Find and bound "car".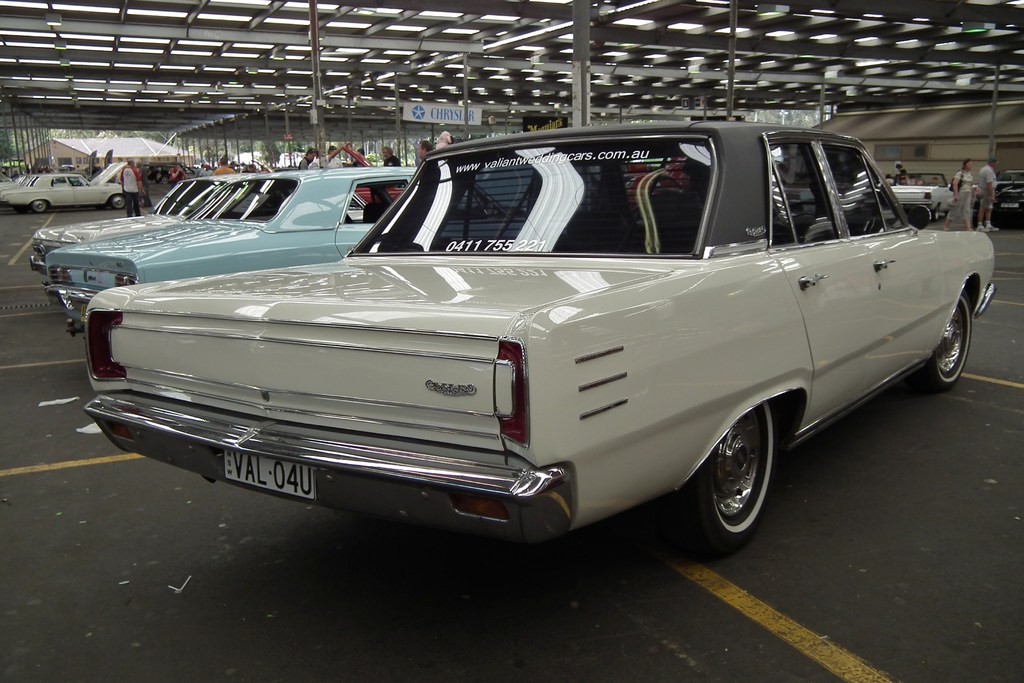
Bound: 1/160/125/208.
